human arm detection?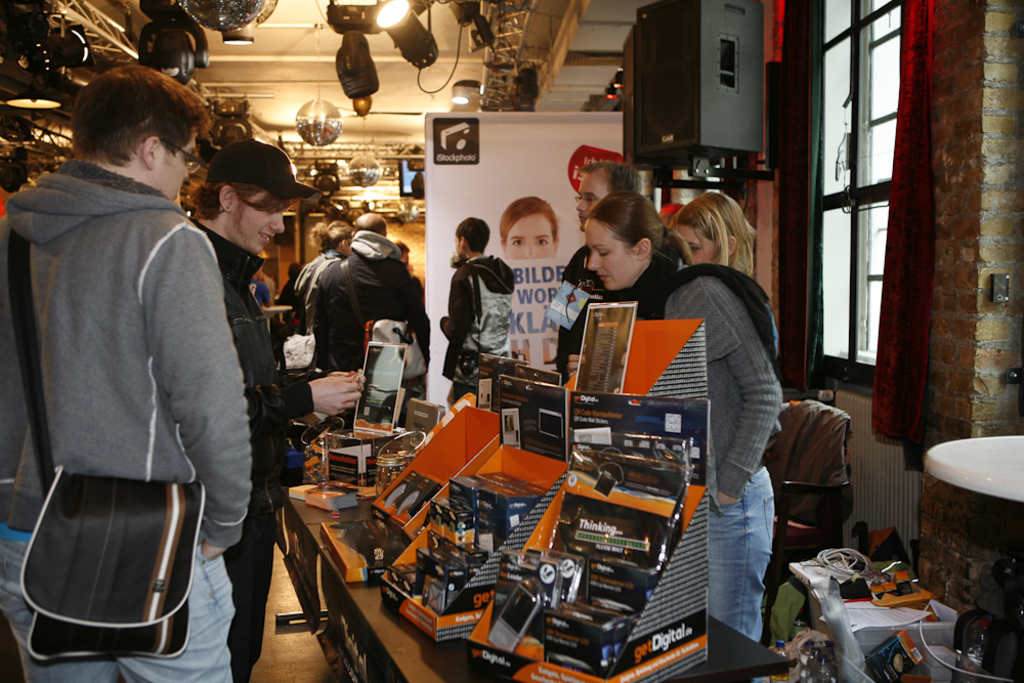
224, 272, 362, 431
